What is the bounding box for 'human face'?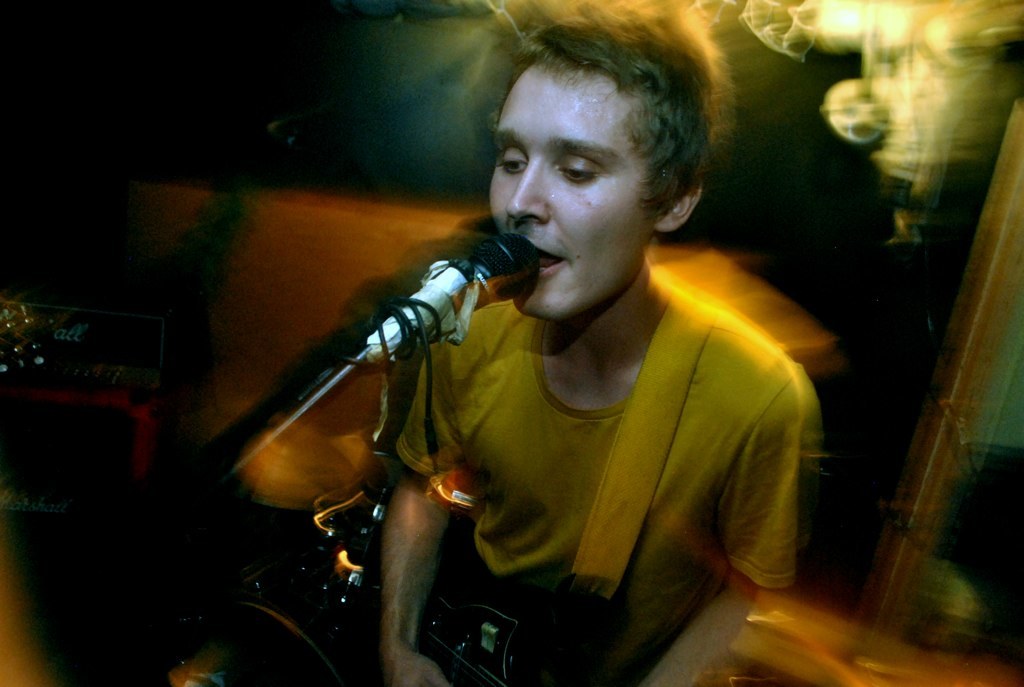
(left=487, top=73, right=655, bottom=319).
